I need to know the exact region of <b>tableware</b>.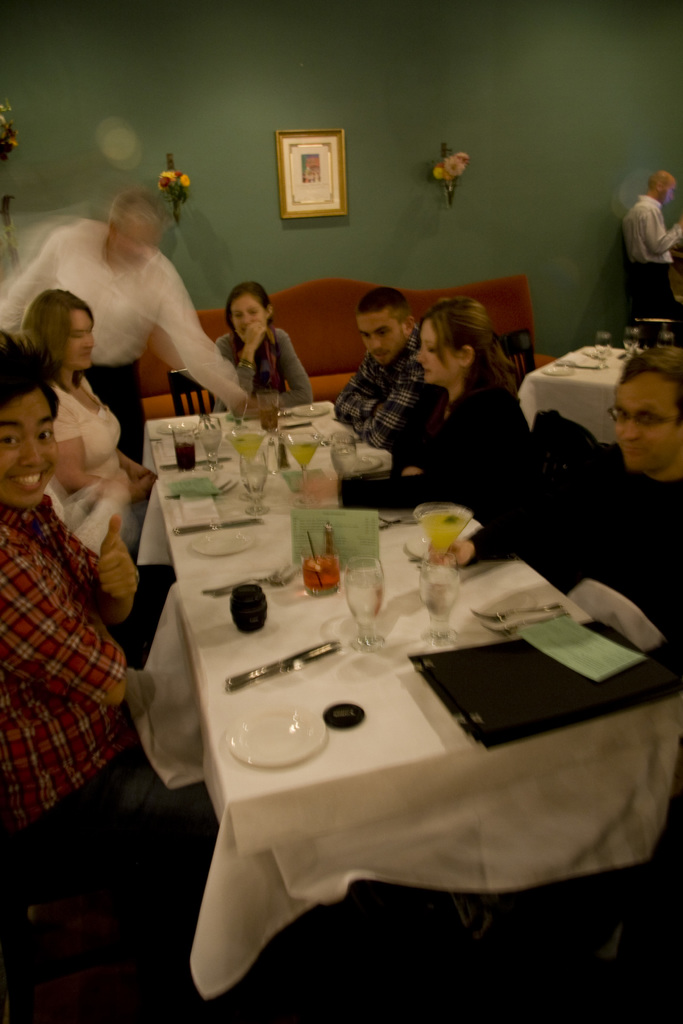
Region: box(156, 415, 203, 436).
